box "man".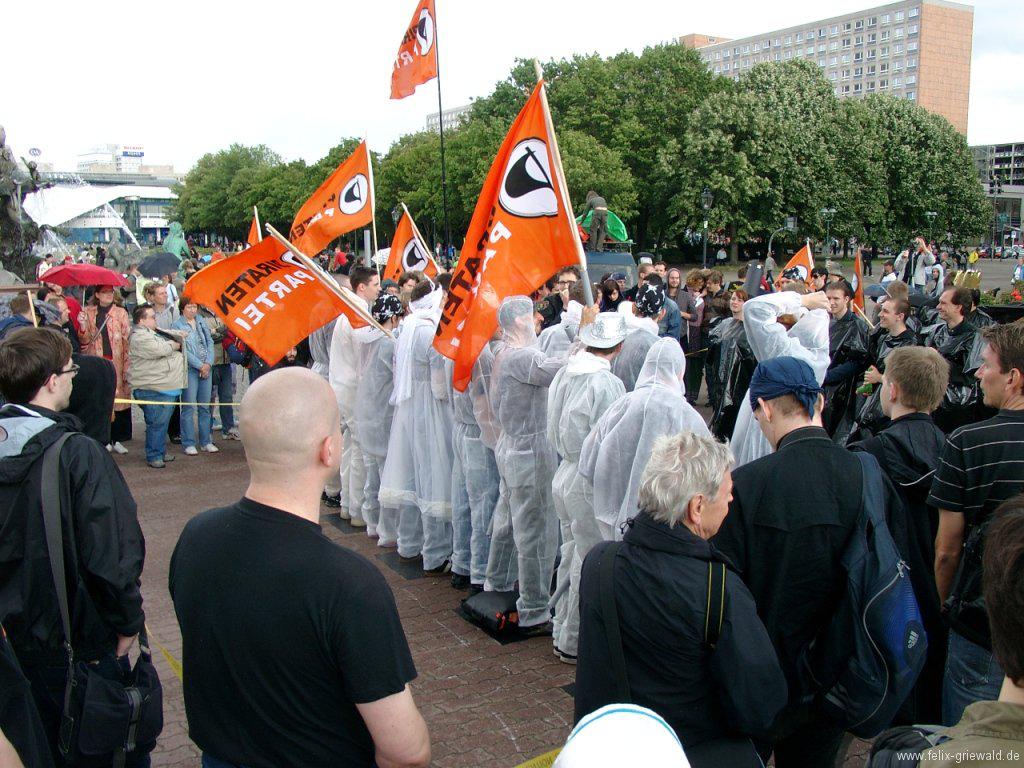
<bbox>132, 306, 185, 472</bbox>.
